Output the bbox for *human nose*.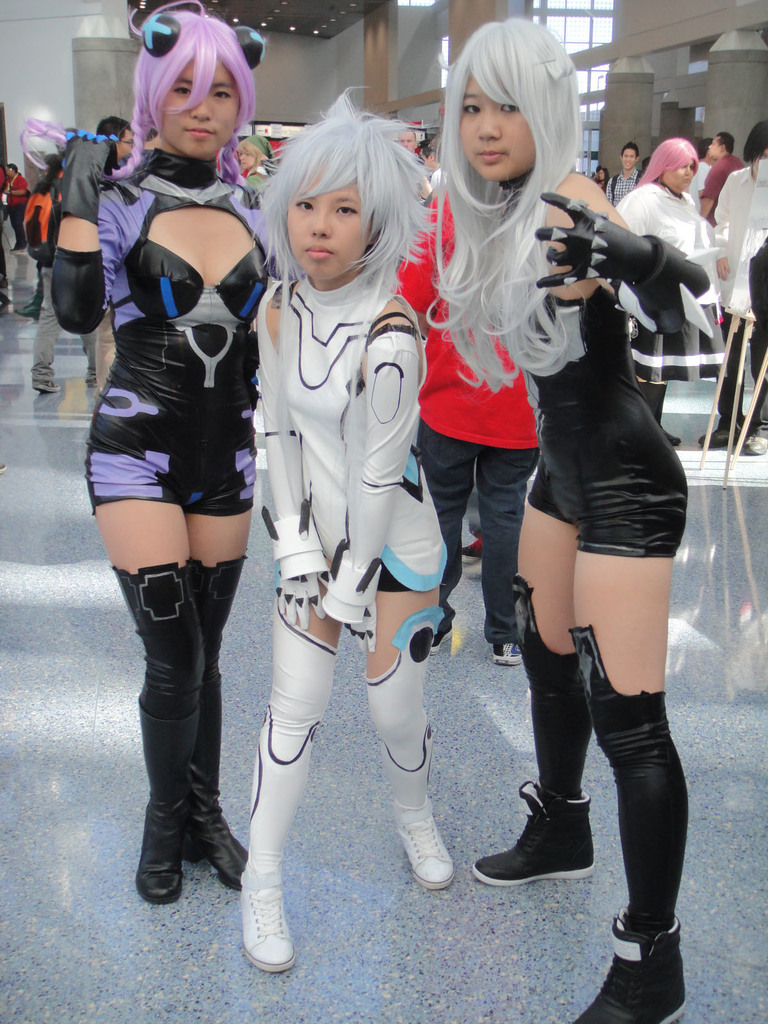
474/108/502/139.
